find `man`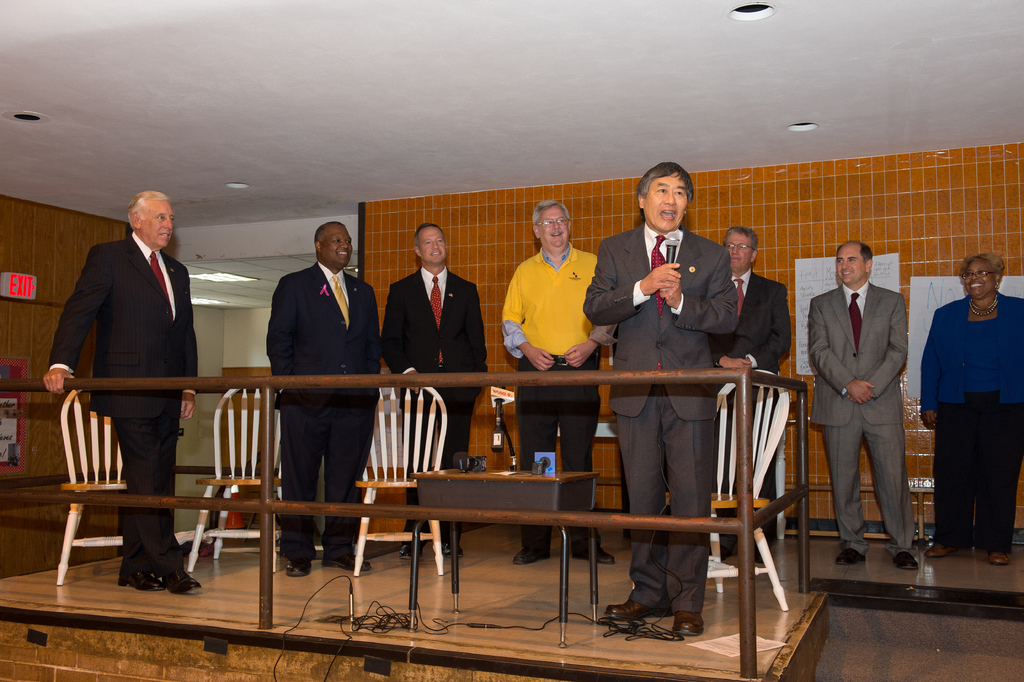
crop(379, 220, 490, 563)
